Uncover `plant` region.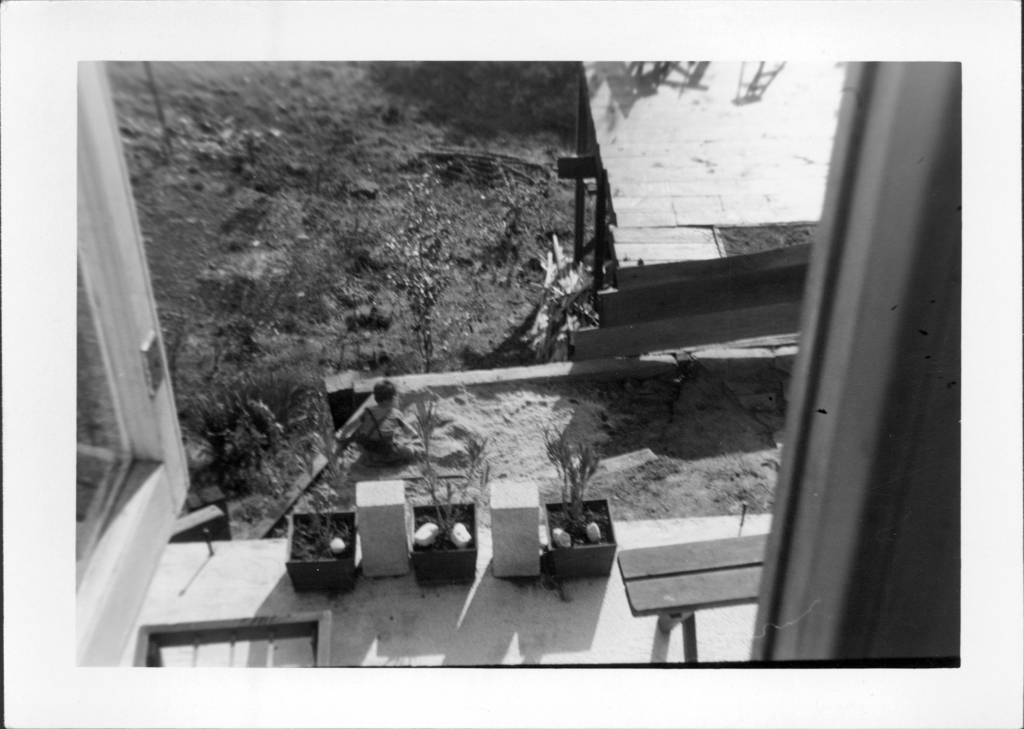
Uncovered: 491,187,536,268.
